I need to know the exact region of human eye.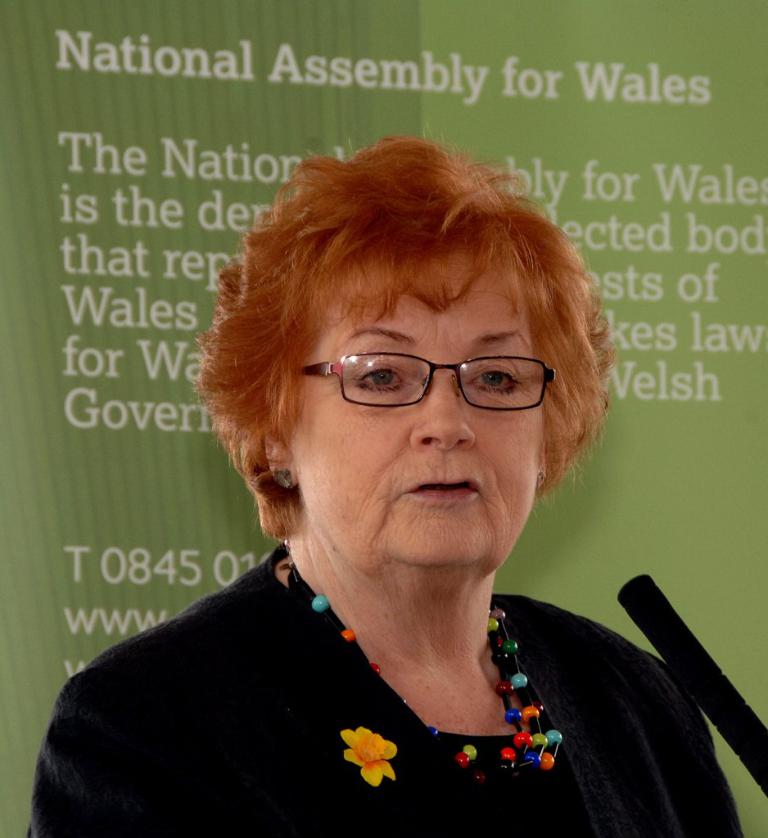
Region: locate(468, 358, 526, 399).
